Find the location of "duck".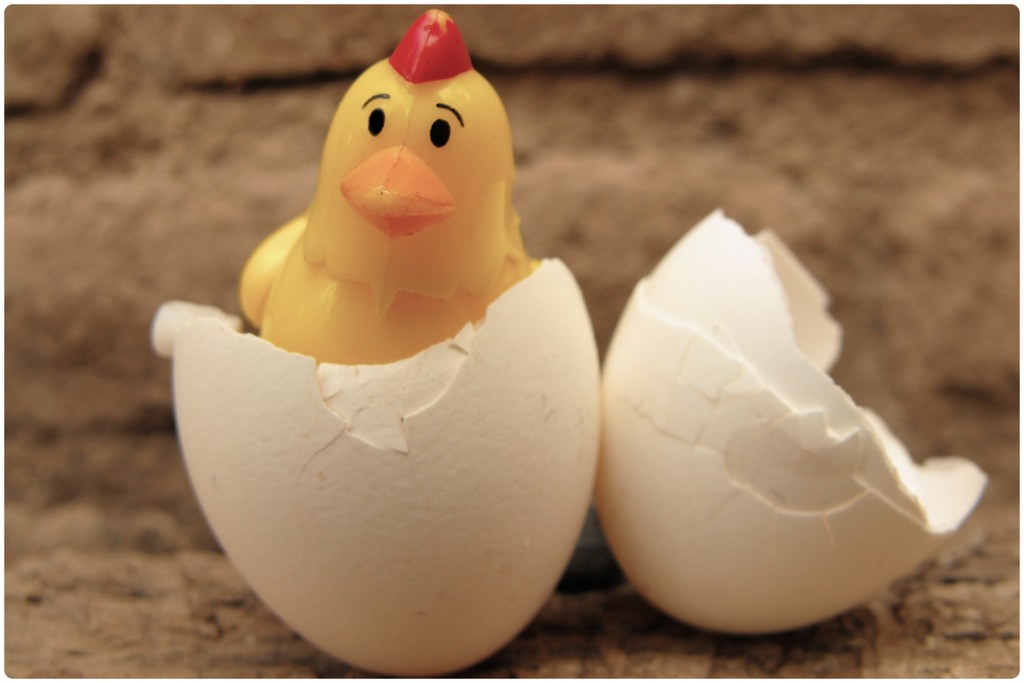
Location: <region>239, 8, 540, 367</region>.
